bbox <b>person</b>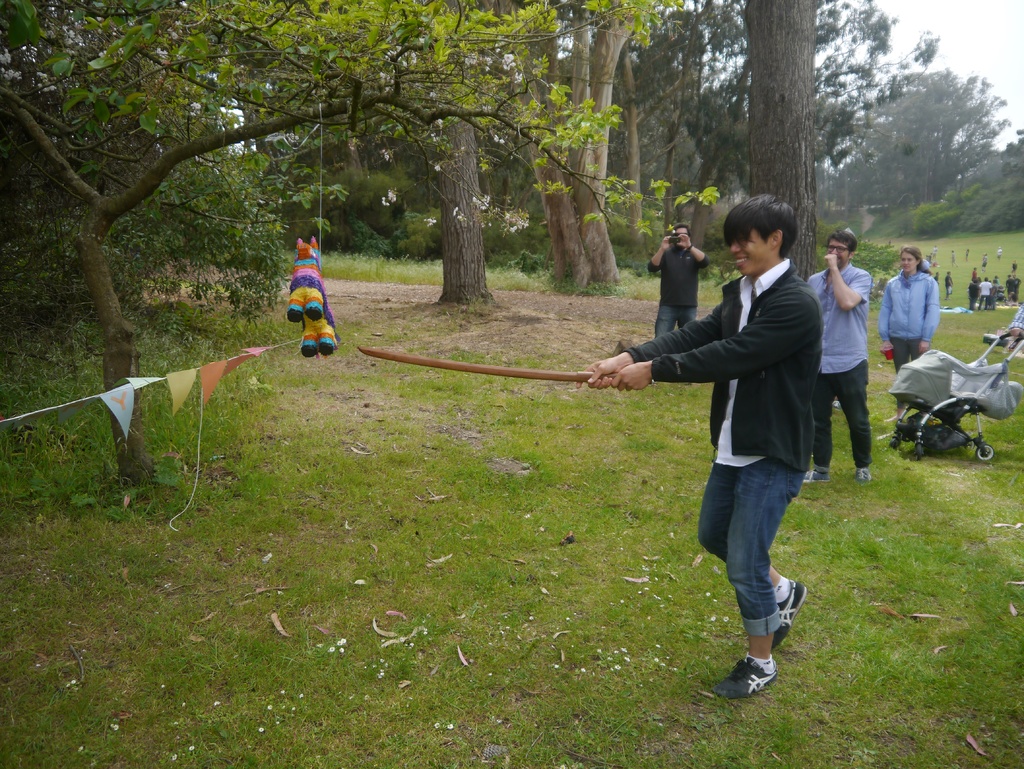
box=[650, 222, 708, 336]
